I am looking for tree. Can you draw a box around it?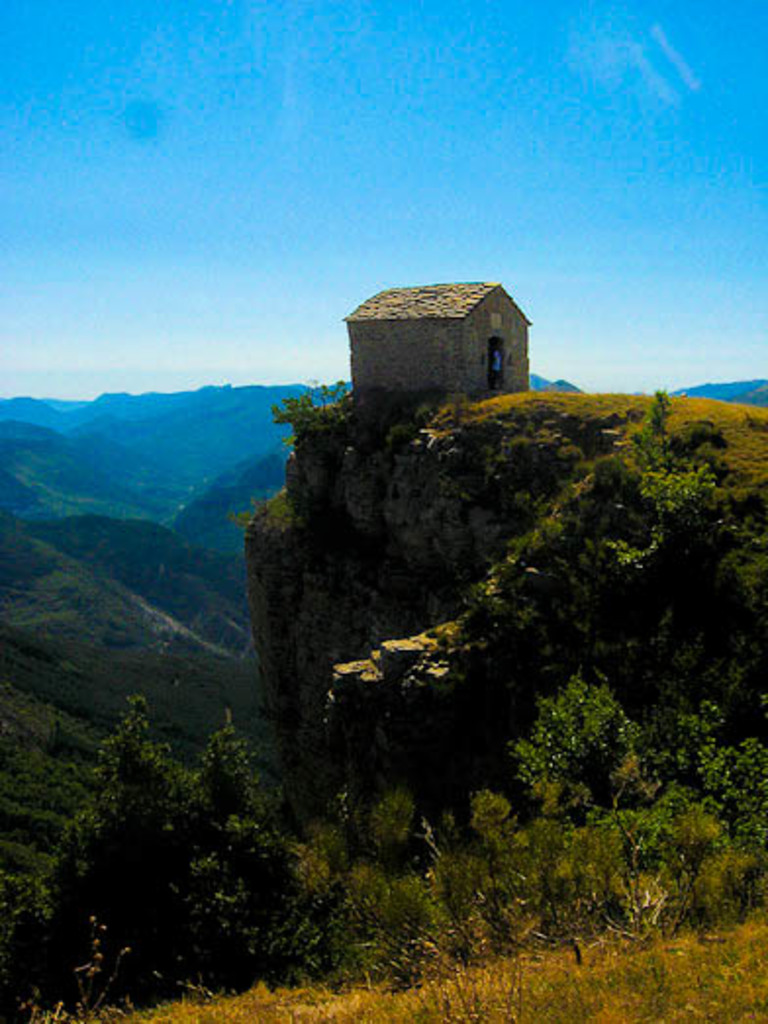
Sure, the bounding box is [left=507, top=642, right=674, bottom=834].
